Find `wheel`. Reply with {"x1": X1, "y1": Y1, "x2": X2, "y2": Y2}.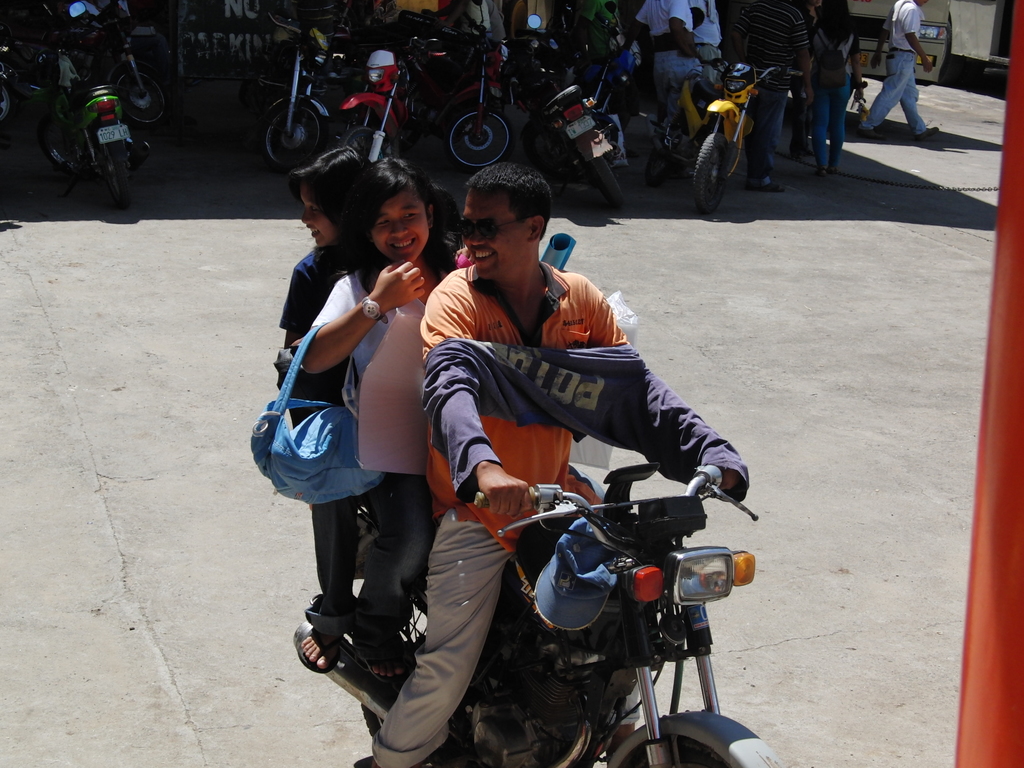
{"x1": 116, "y1": 62, "x2": 174, "y2": 119}.
